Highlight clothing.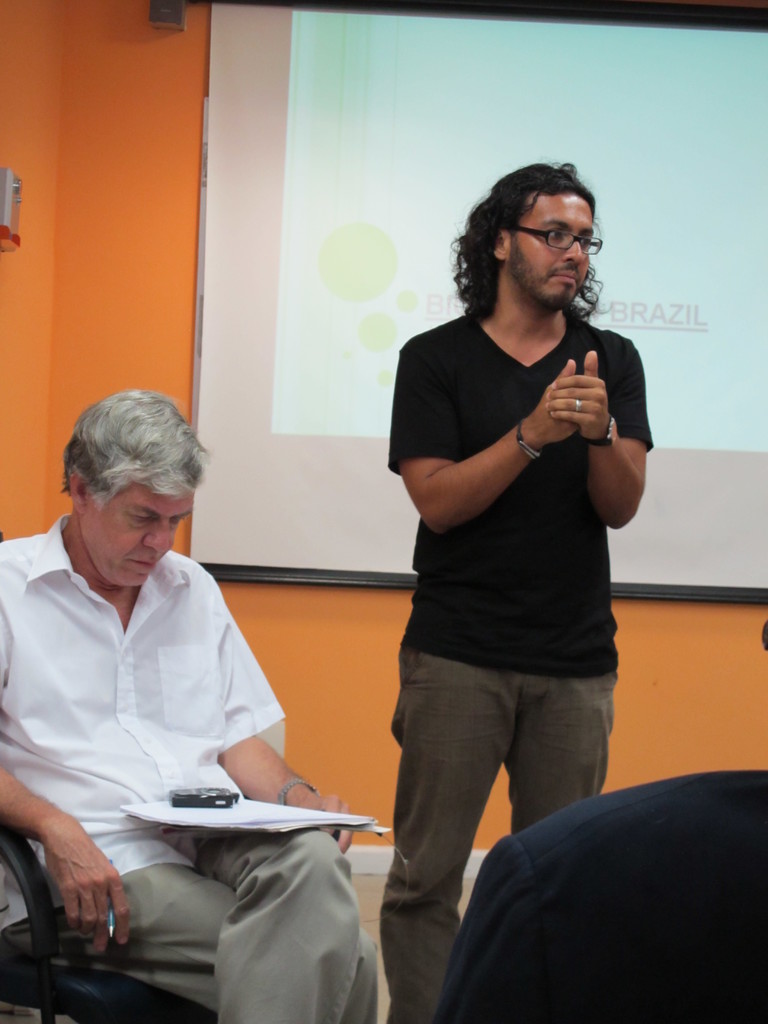
Highlighted region: x1=381 y1=314 x2=653 y2=1020.
